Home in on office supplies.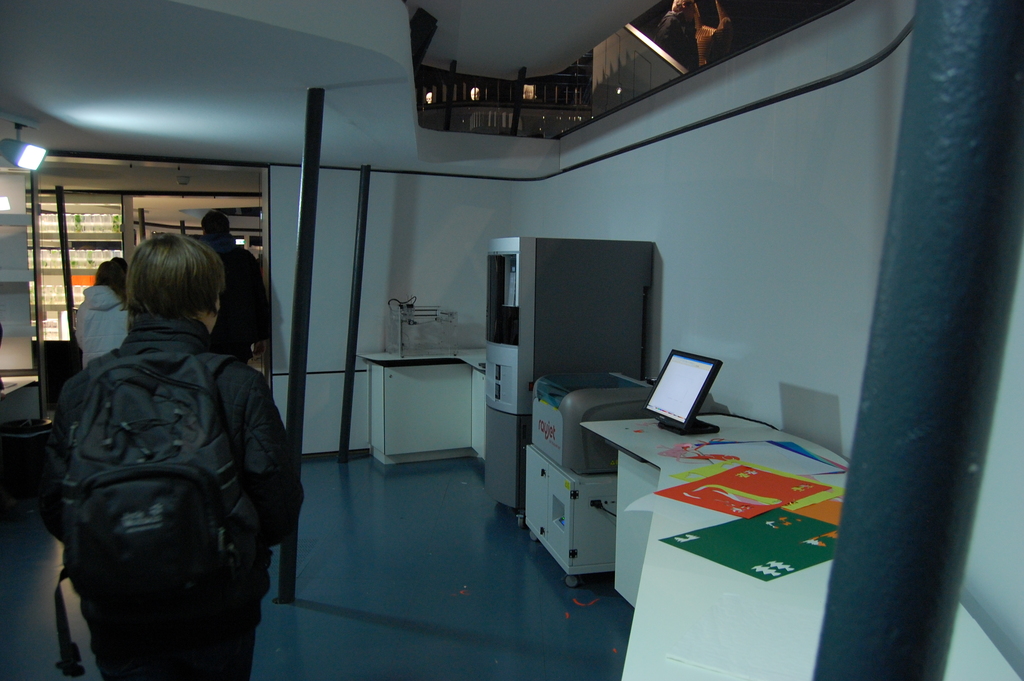
Homed in at region(484, 237, 653, 505).
